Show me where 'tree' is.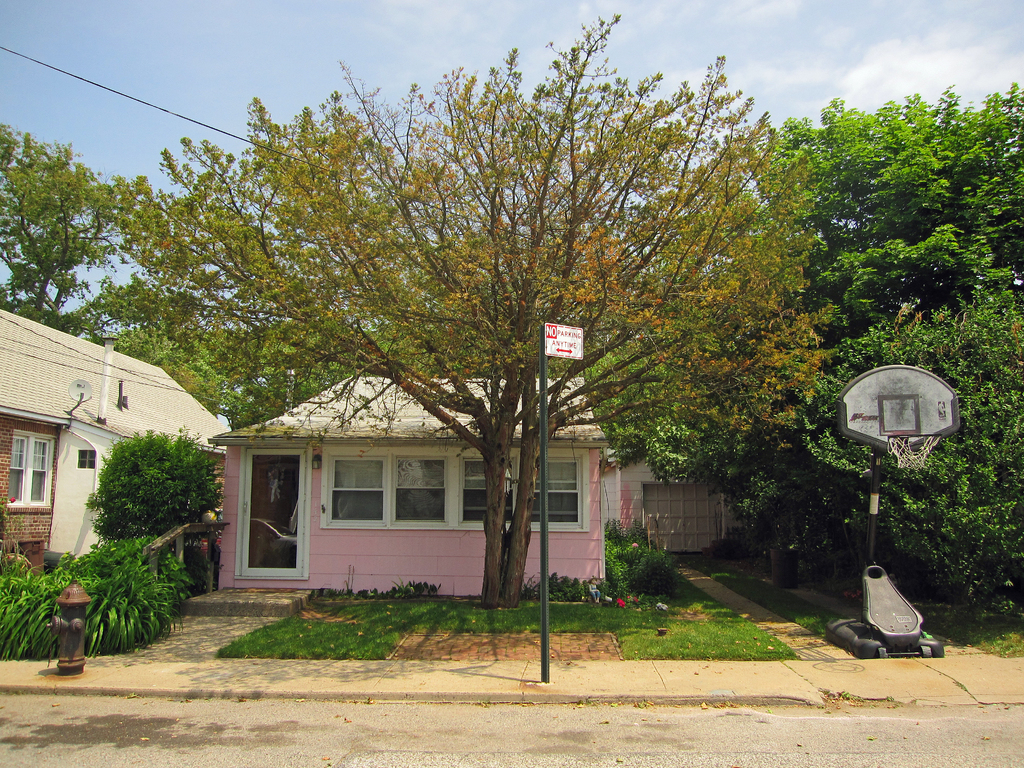
'tree' is at (left=90, top=22, right=889, bottom=639).
